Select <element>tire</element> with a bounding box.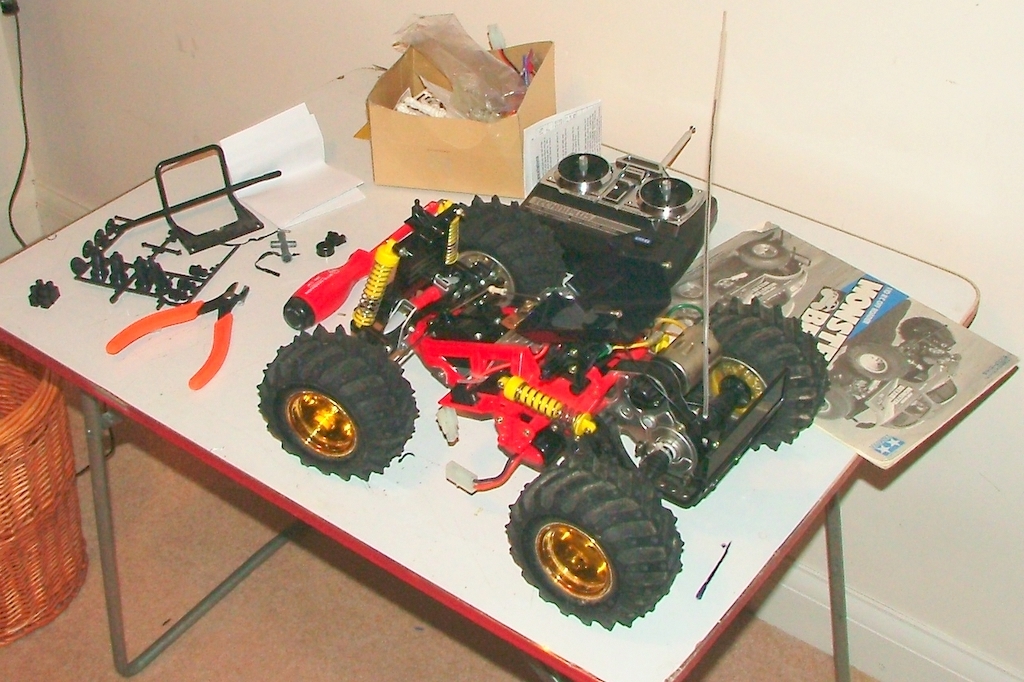
region(738, 240, 786, 272).
